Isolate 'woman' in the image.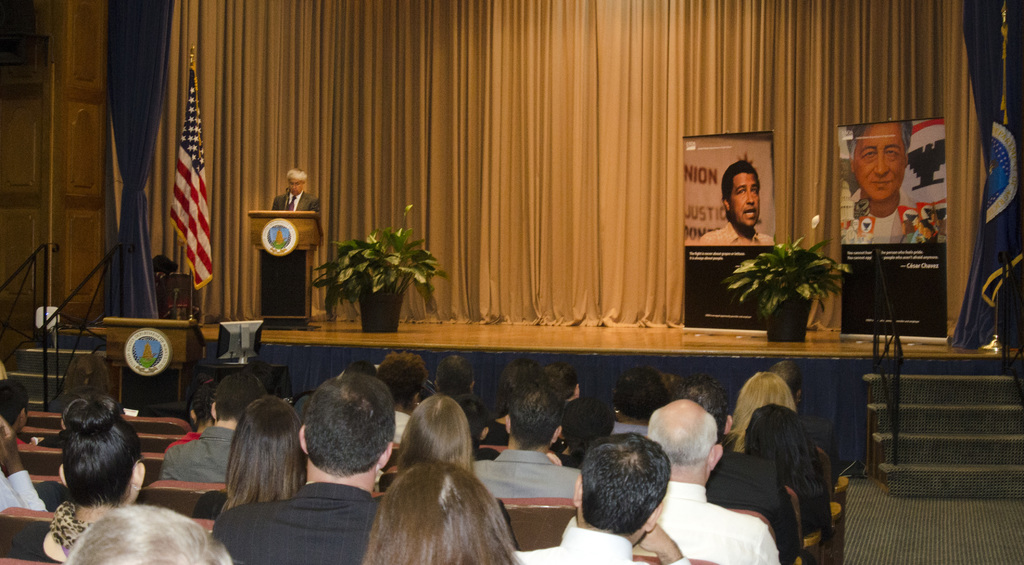
Isolated region: box(360, 461, 520, 564).
